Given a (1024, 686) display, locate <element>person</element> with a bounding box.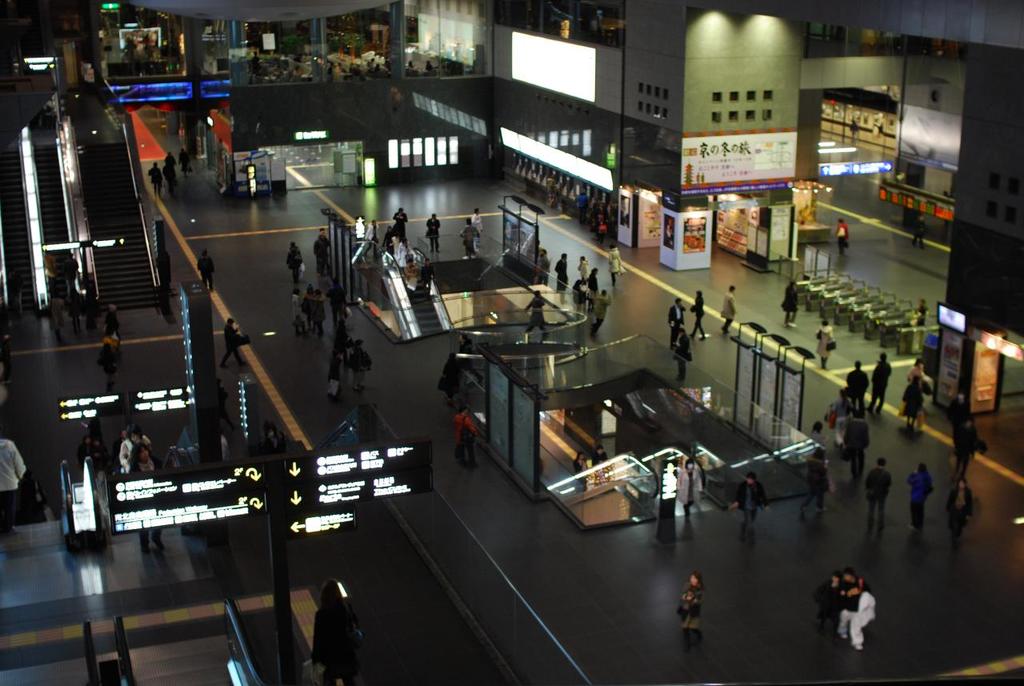
Located: l=863, t=461, r=892, b=528.
